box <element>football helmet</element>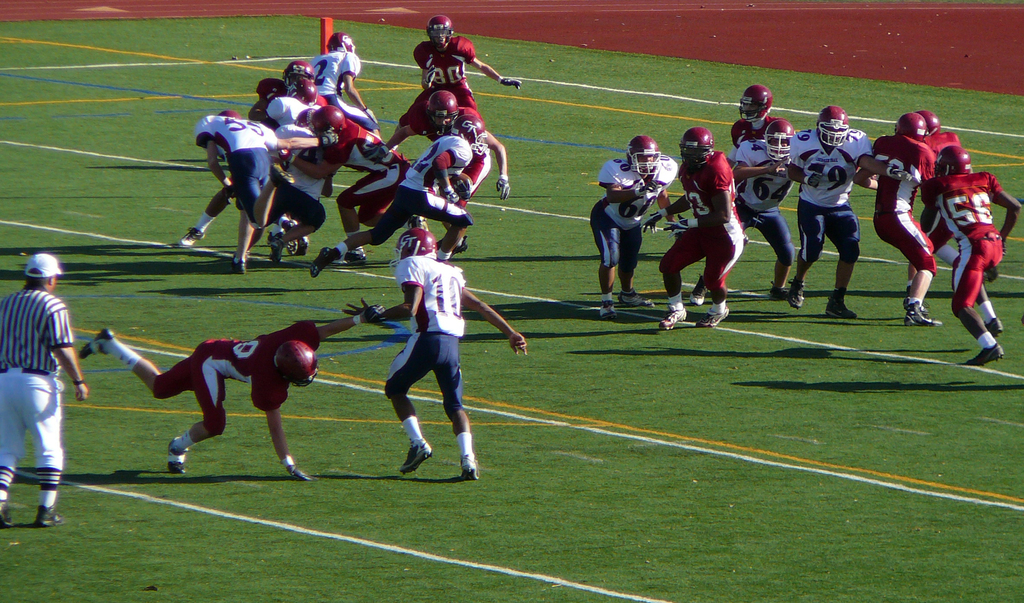
<bbox>626, 129, 661, 172</bbox>
